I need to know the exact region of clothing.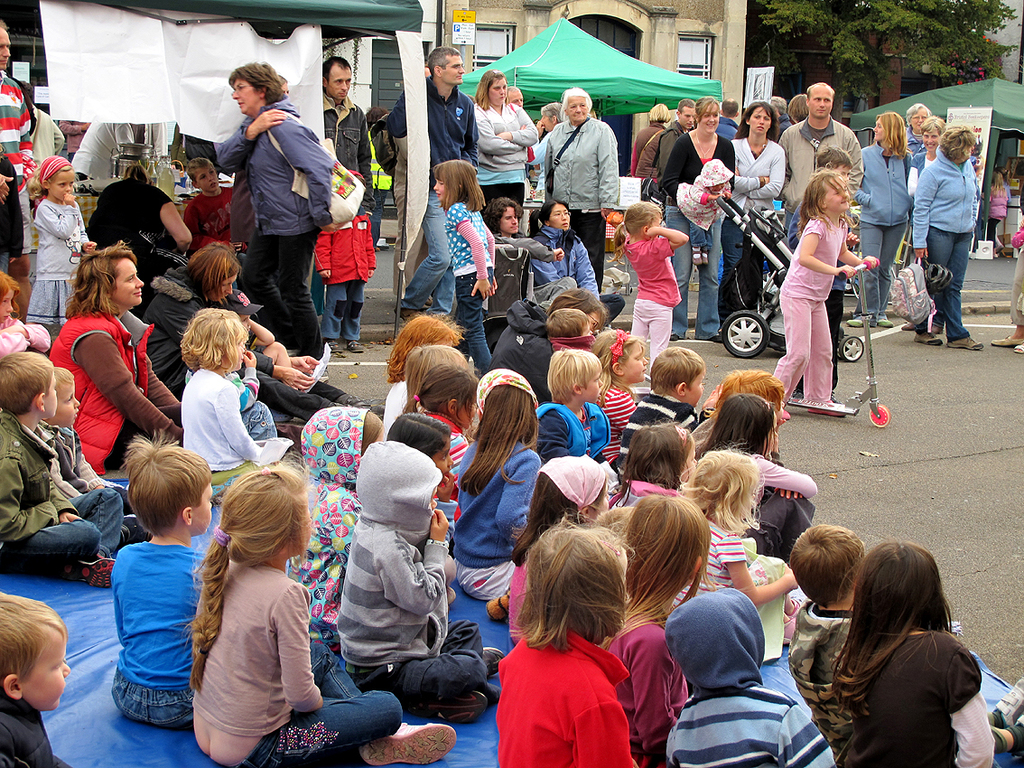
Region: l=730, t=136, r=781, b=304.
